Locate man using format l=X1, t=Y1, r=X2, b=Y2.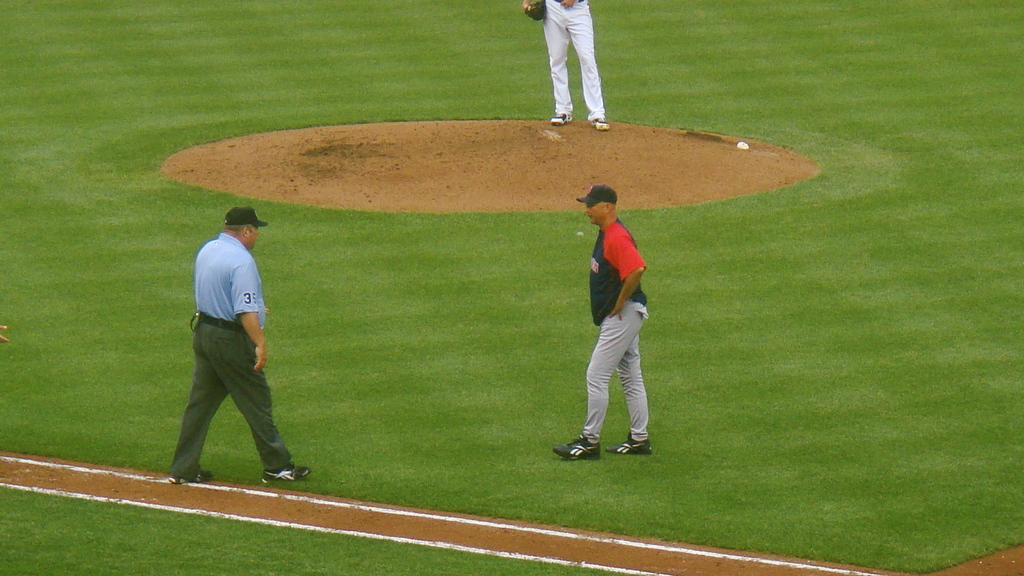
l=552, t=184, r=652, b=463.
